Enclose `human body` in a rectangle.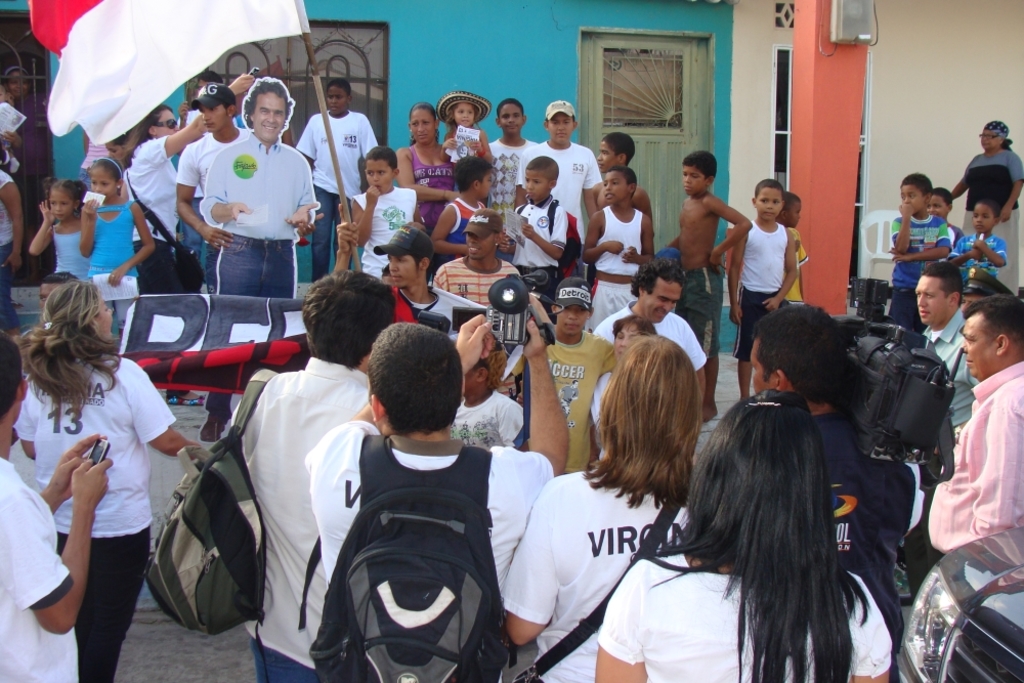
[left=222, top=360, right=371, bottom=682].
